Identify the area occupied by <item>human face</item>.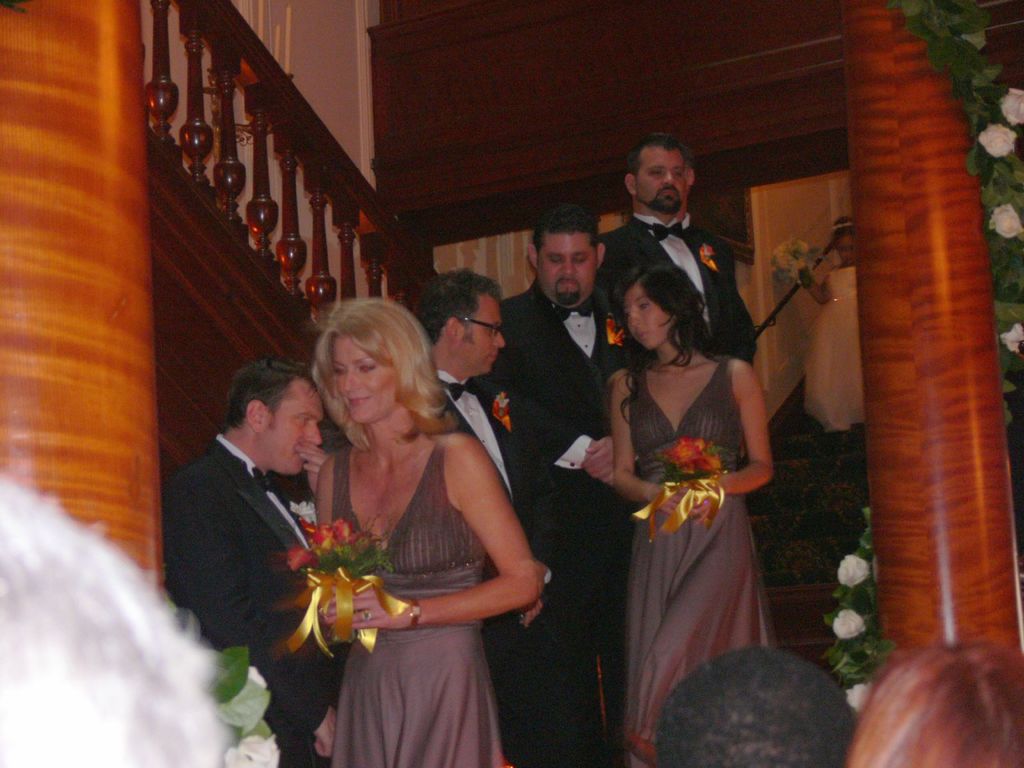
Area: box=[463, 300, 506, 375].
